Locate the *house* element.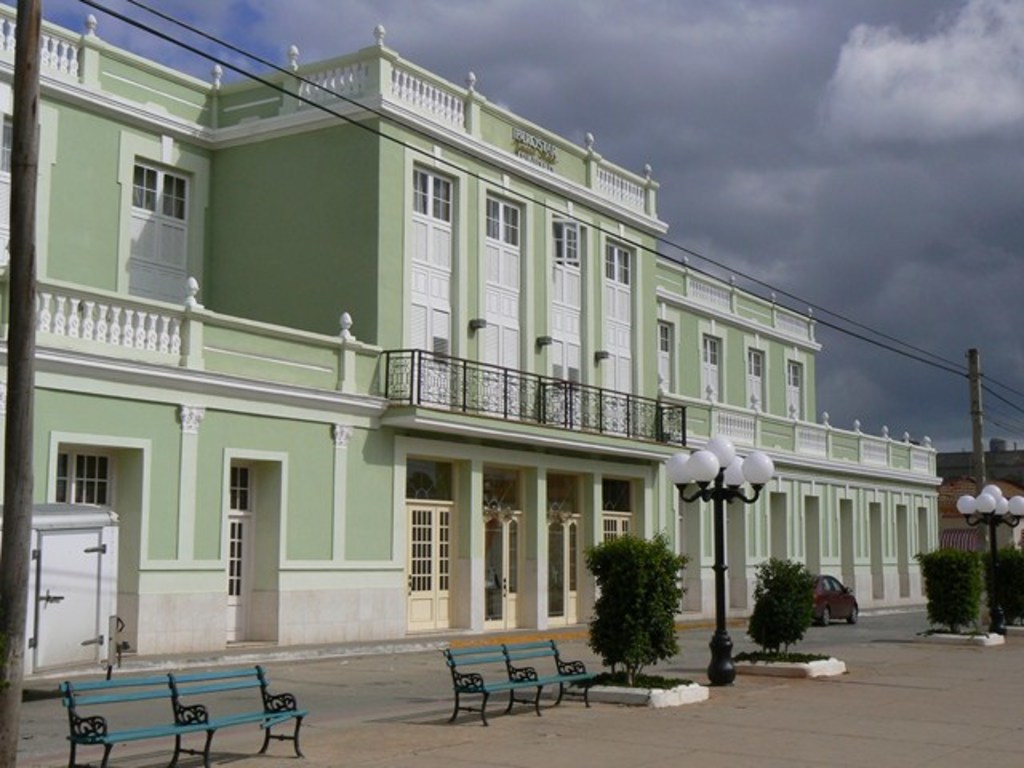
Element bbox: <region>13, 35, 667, 670</region>.
